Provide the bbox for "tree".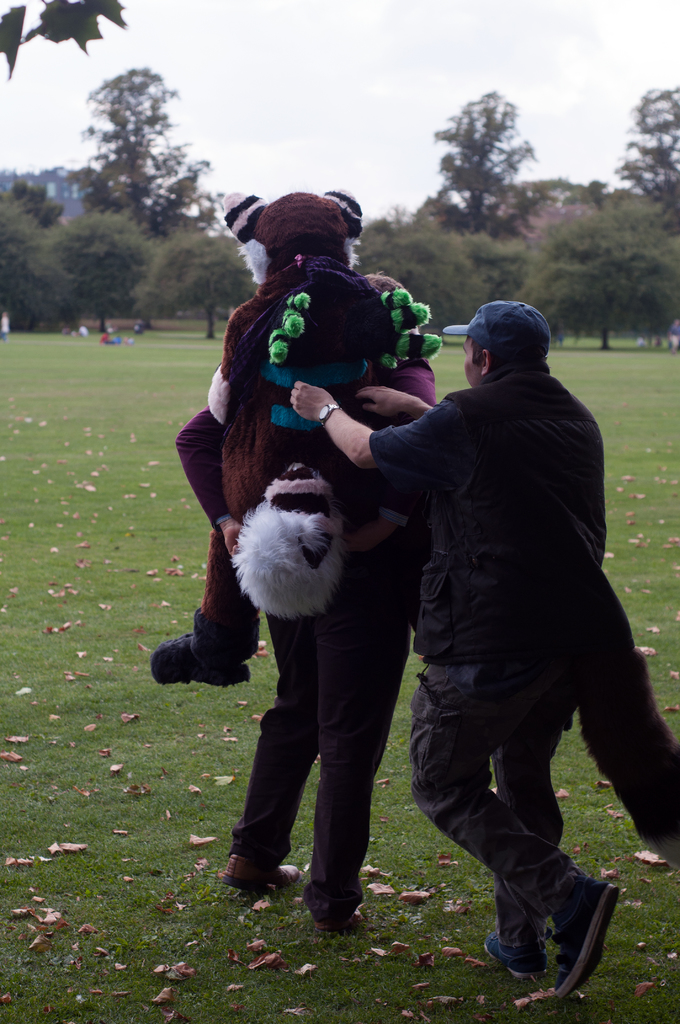
[x1=619, y1=83, x2=679, y2=218].
